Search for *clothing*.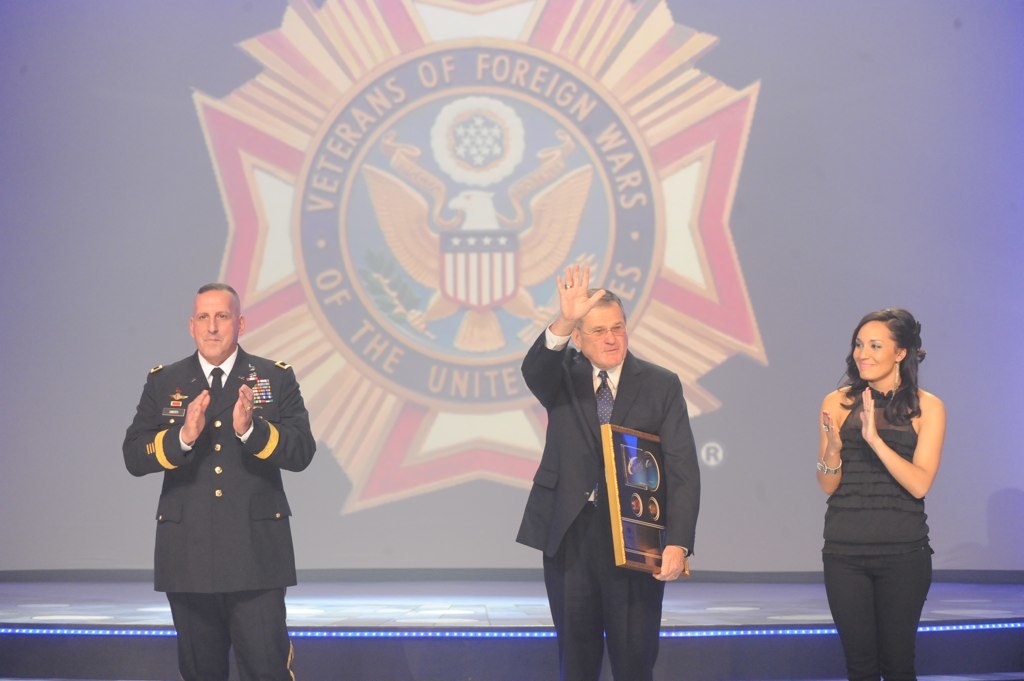
Found at <bbox>128, 338, 314, 643</bbox>.
